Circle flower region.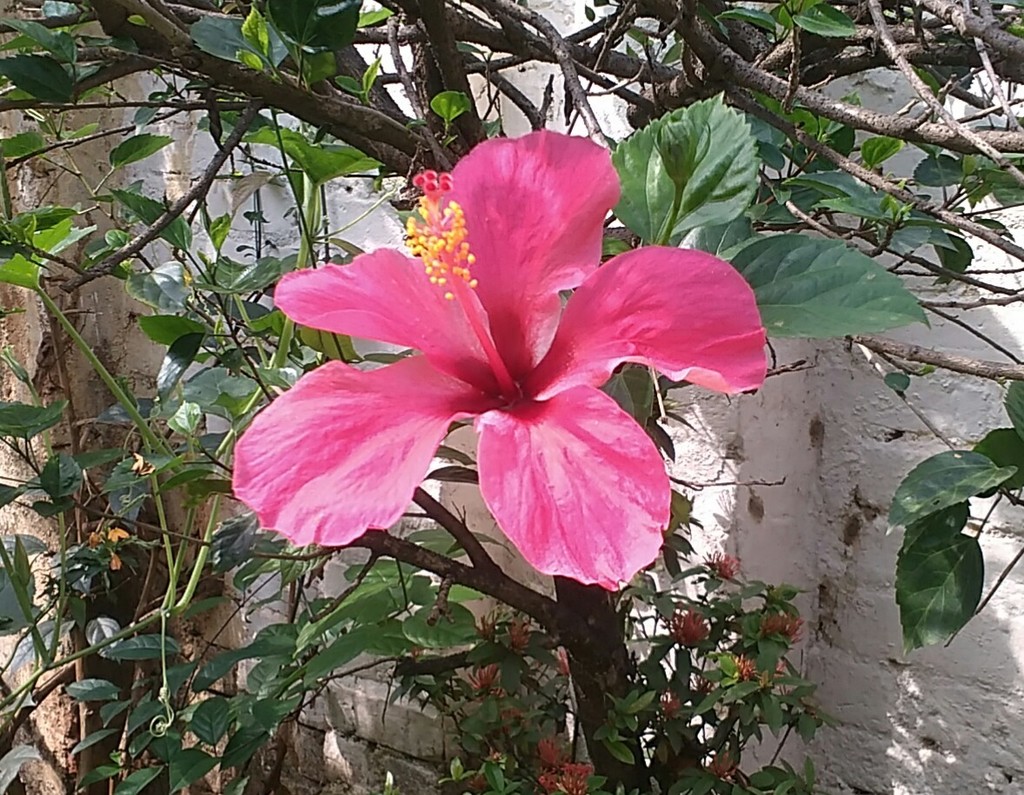
Region: region(469, 661, 502, 706).
